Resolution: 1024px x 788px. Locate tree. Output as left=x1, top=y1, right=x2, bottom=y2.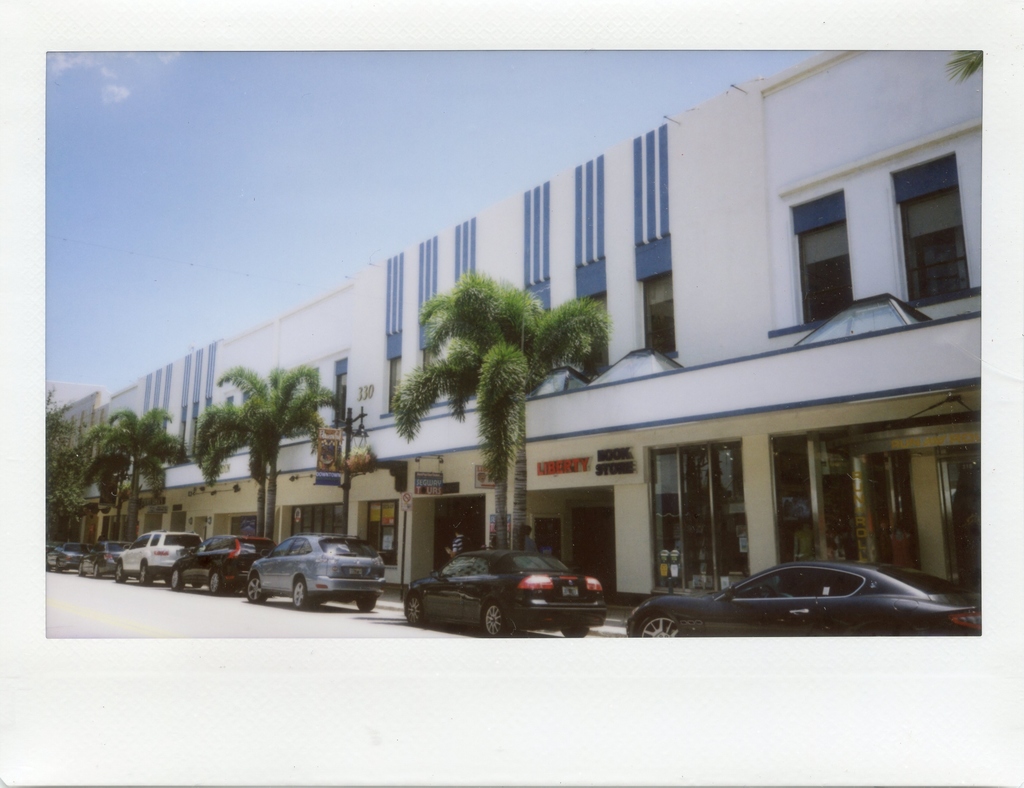
left=43, top=387, right=70, bottom=506.
